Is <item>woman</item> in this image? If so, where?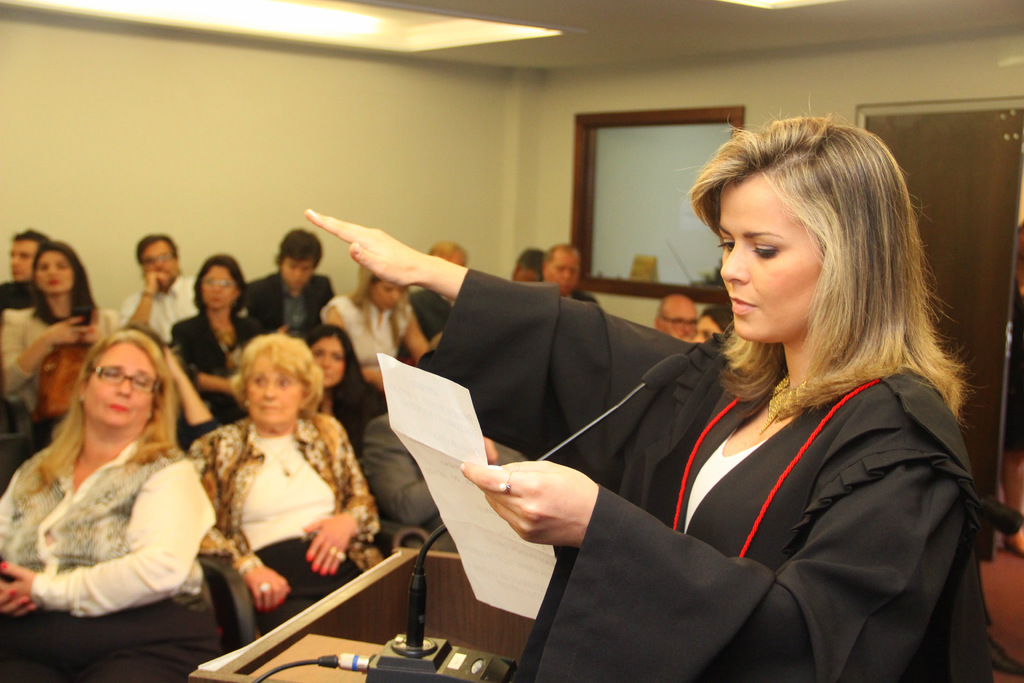
Yes, at detection(323, 264, 428, 389).
